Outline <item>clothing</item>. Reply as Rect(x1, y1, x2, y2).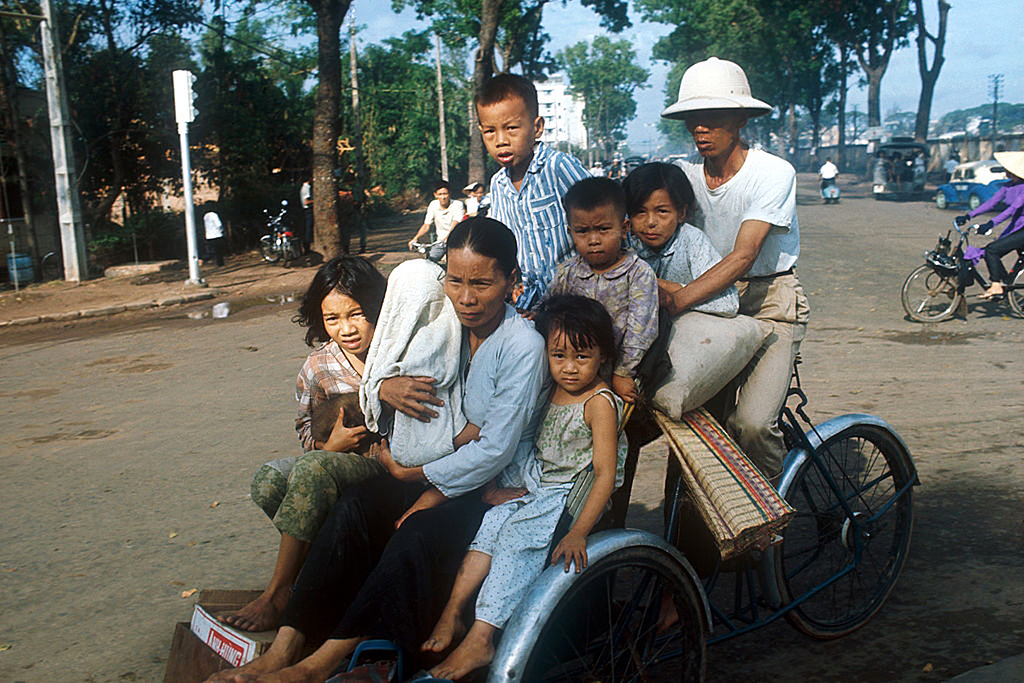
Rect(964, 176, 1023, 282).
